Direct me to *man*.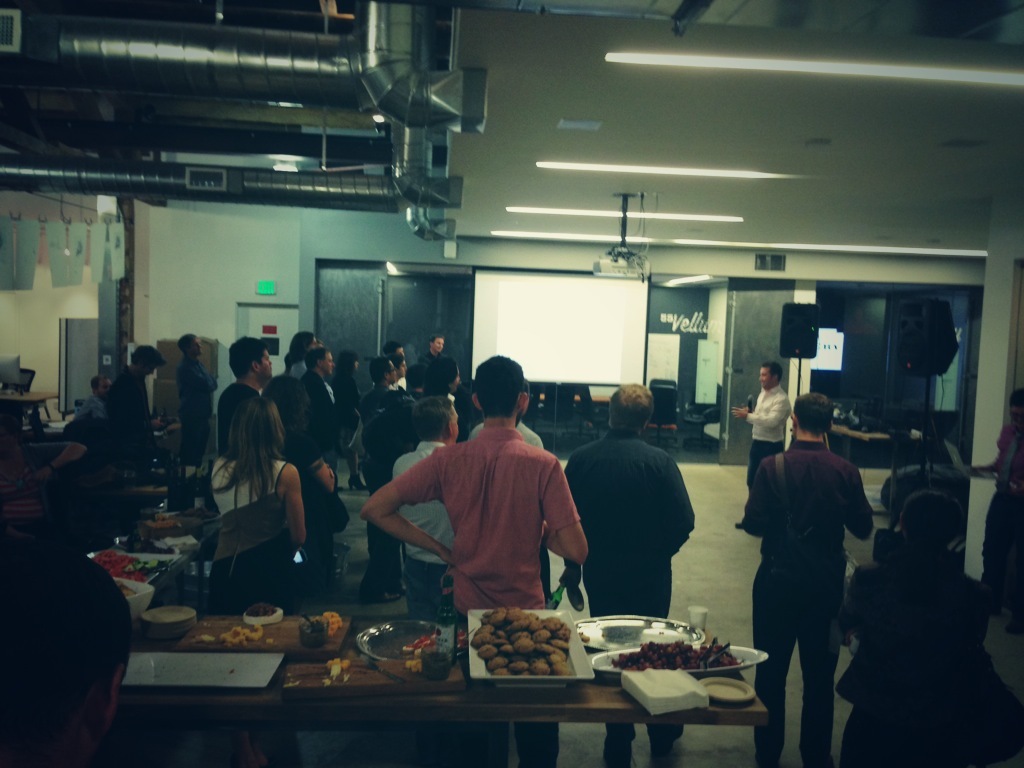
Direction: 75:376:111:414.
